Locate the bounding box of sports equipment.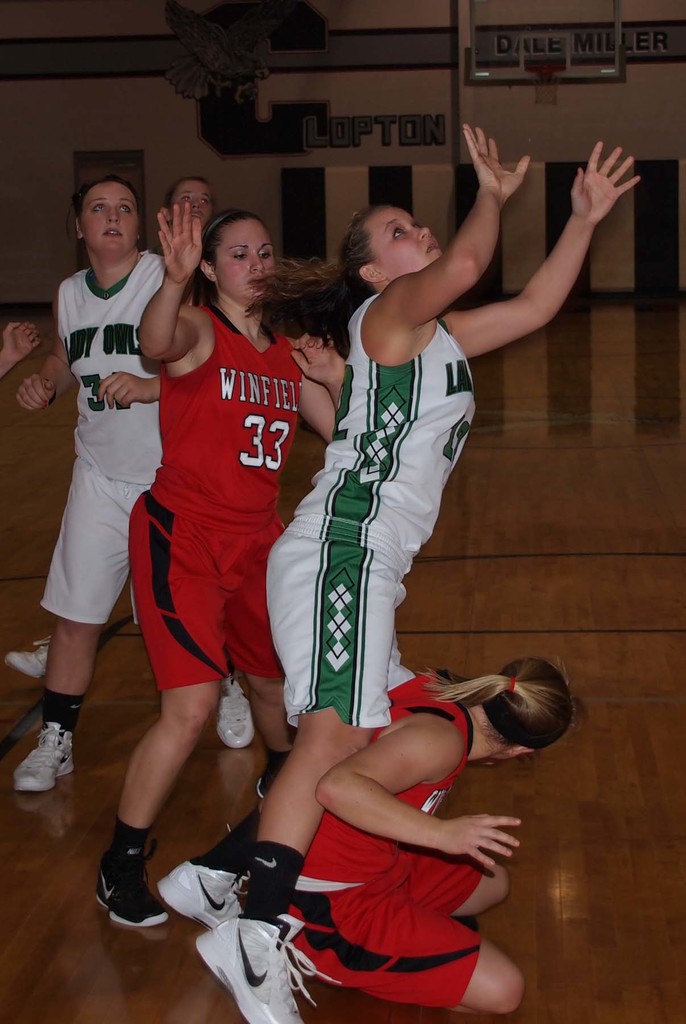
Bounding box: box(155, 860, 243, 929).
